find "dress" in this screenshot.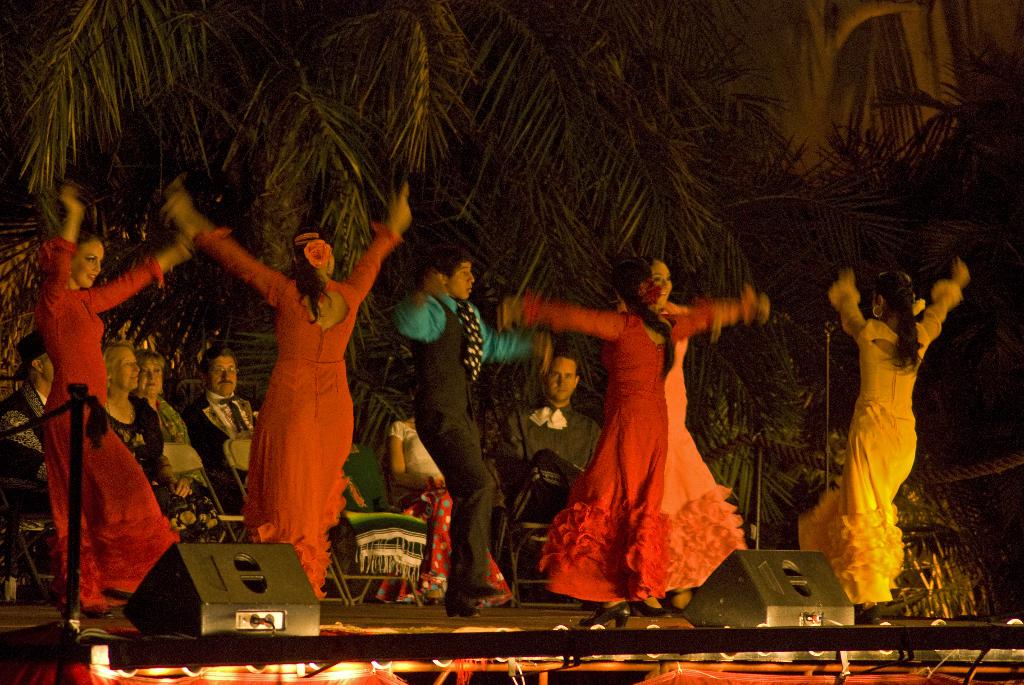
The bounding box for "dress" is <region>515, 302, 715, 604</region>.
